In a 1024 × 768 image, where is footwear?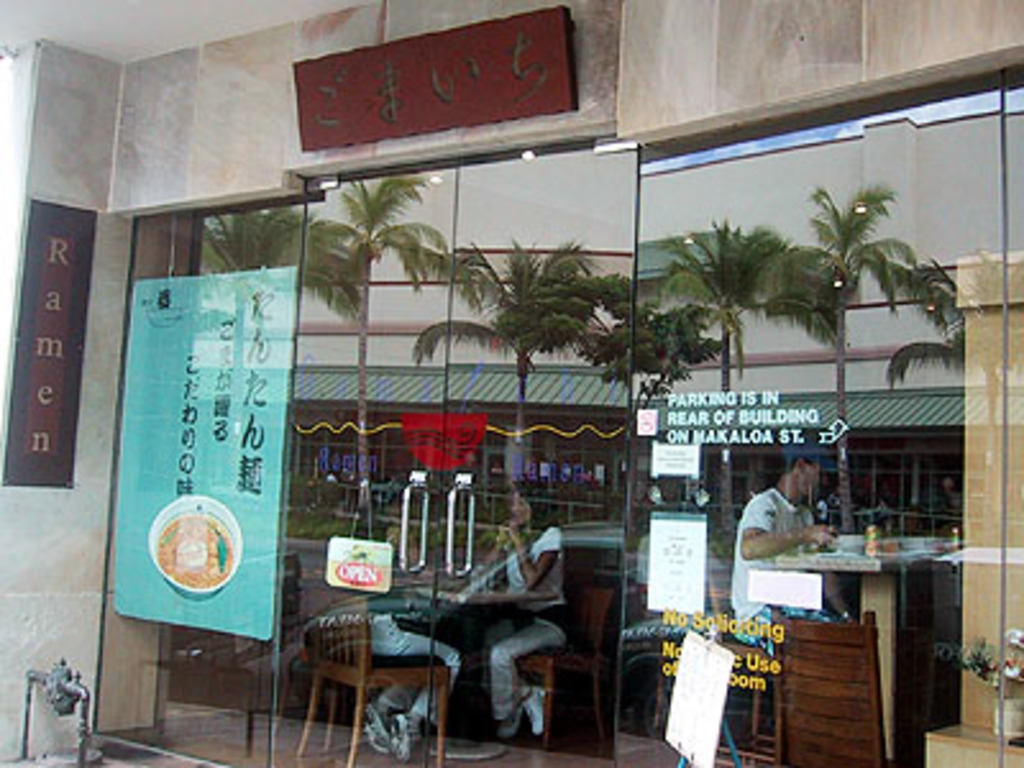
left=515, top=684, right=545, bottom=740.
